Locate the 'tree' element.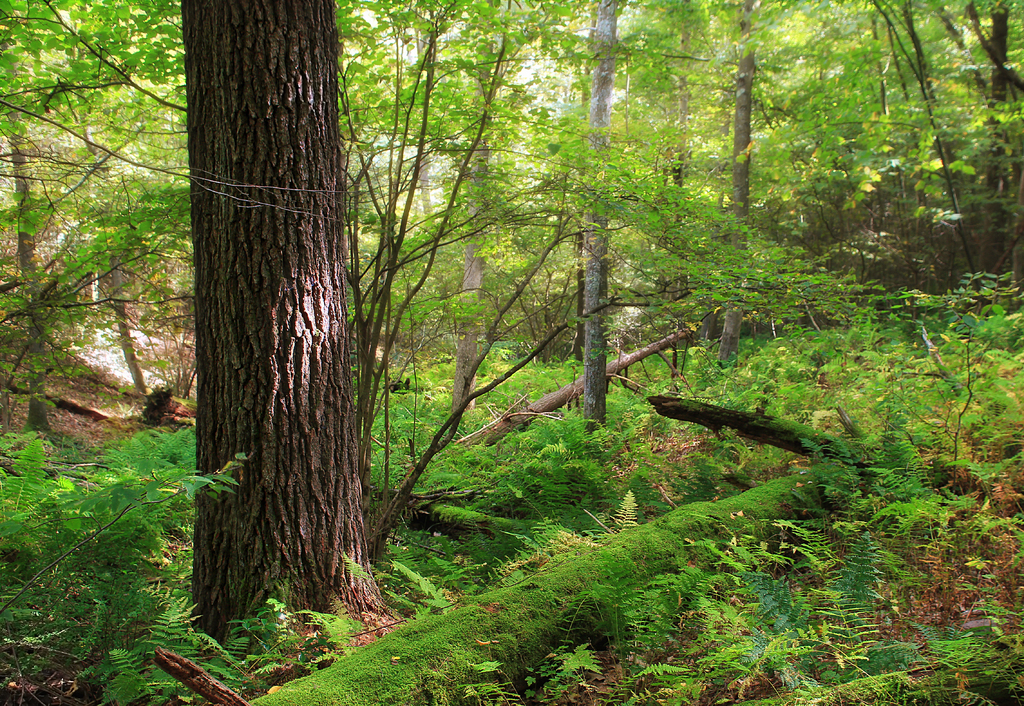
Element bbox: rect(799, 0, 966, 314).
